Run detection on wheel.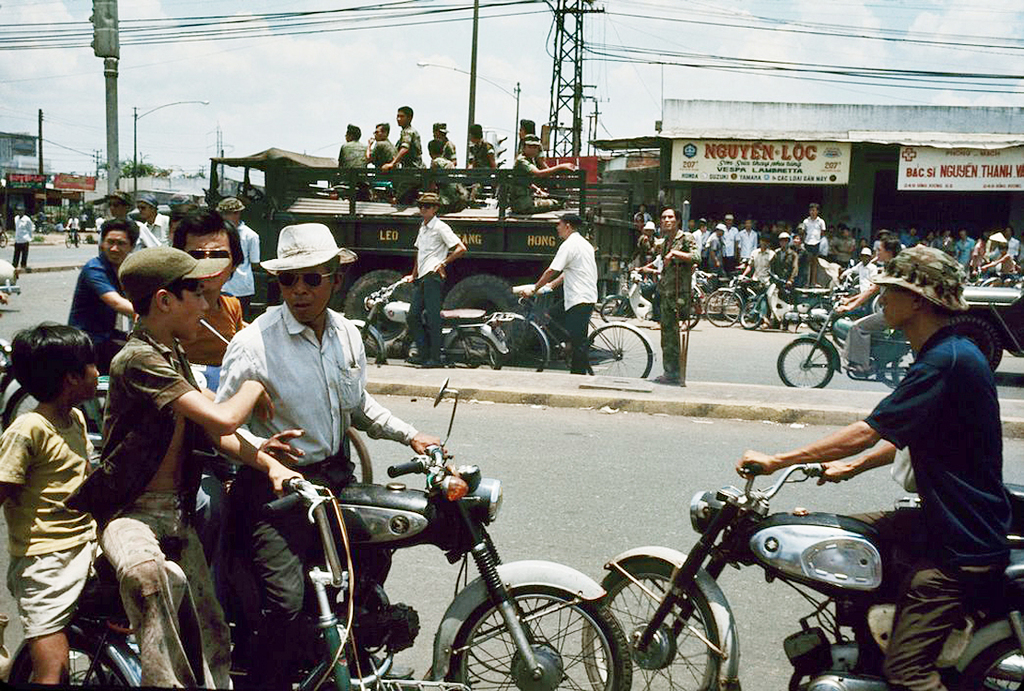
Result: 74, 235, 83, 248.
